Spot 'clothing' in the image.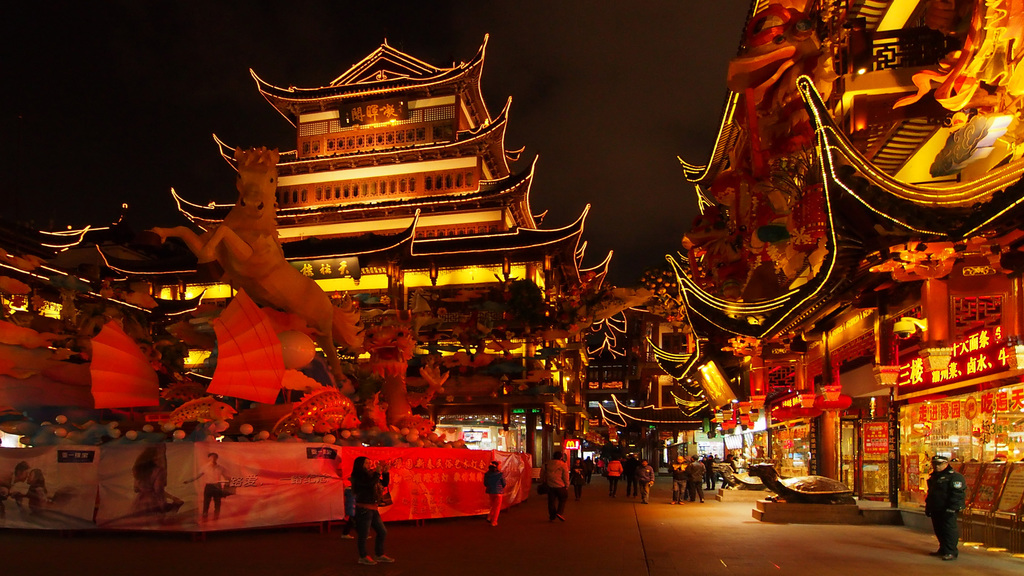
'clothing' found at <bbox>353, 468, 388, 557</bbox>.
